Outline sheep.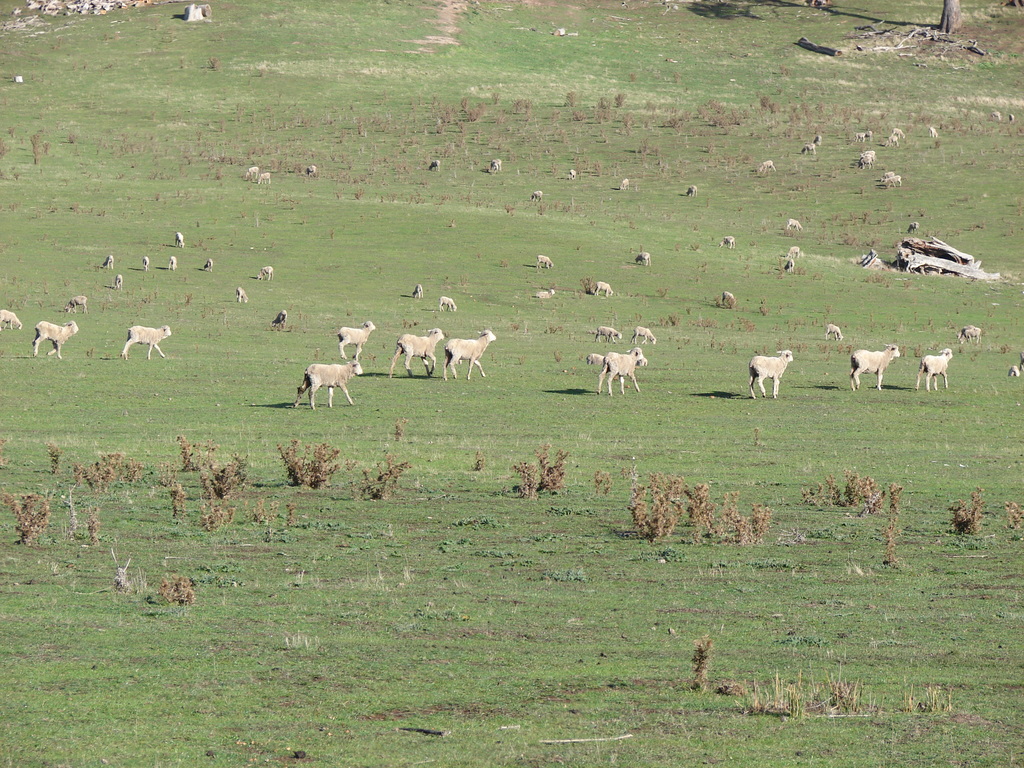
Outline: {"x1": 787, "y1": 217, "x2": 804, "y2": 230}.
